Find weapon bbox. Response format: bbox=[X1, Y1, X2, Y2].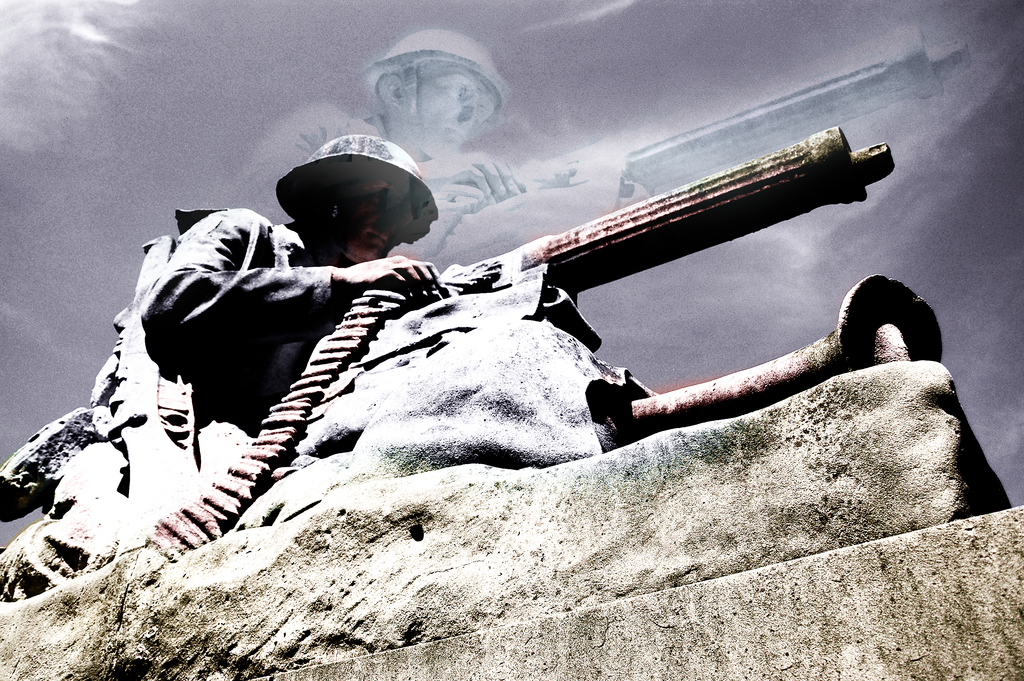
bbox=[114, 236, 201, 562].
